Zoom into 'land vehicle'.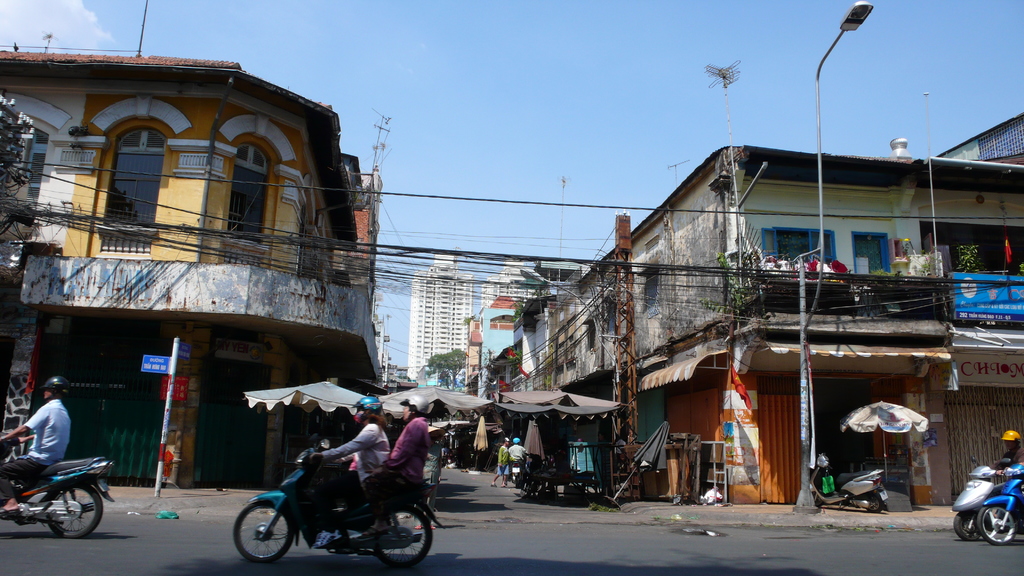
Zoom target: [left=0, top=438, right=116, bottom=540].
